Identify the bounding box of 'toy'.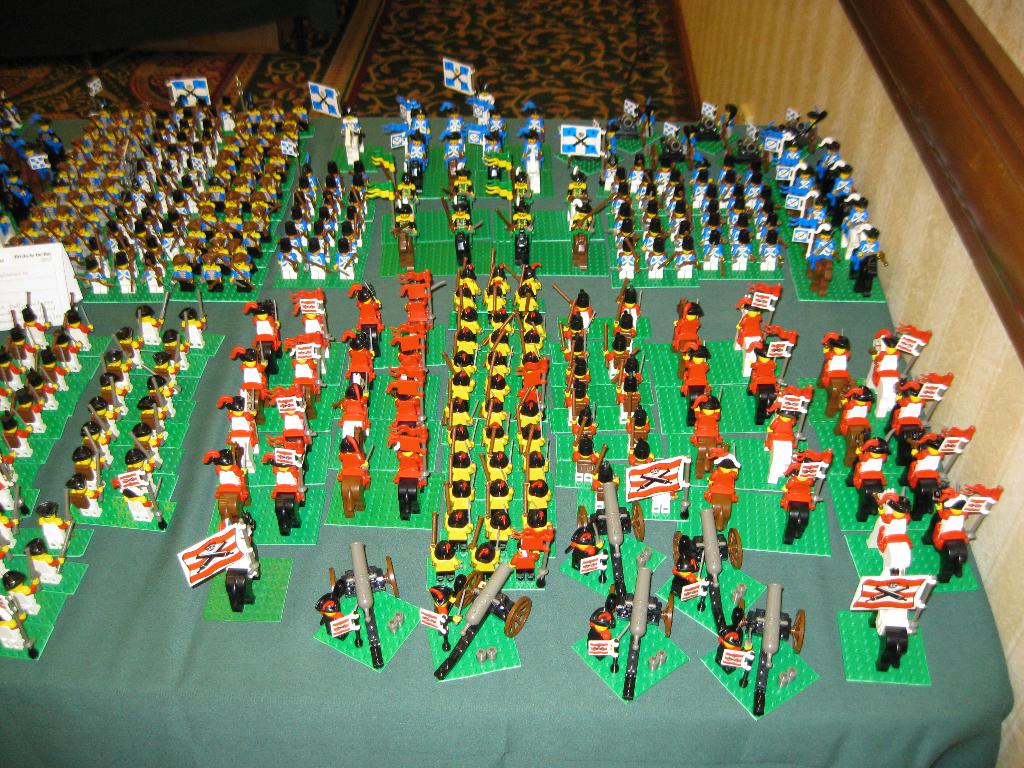
[left=383, top=417, right=426, bottom=520].
